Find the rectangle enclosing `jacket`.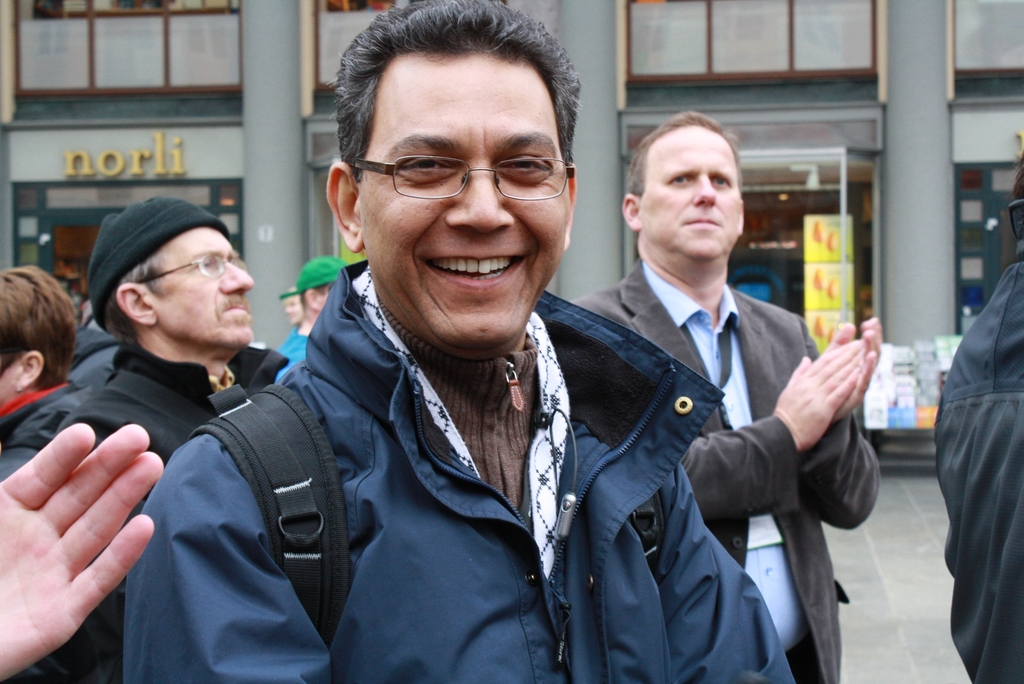
pyautogui.locateOnScreen(64, 334, 295, 683).
